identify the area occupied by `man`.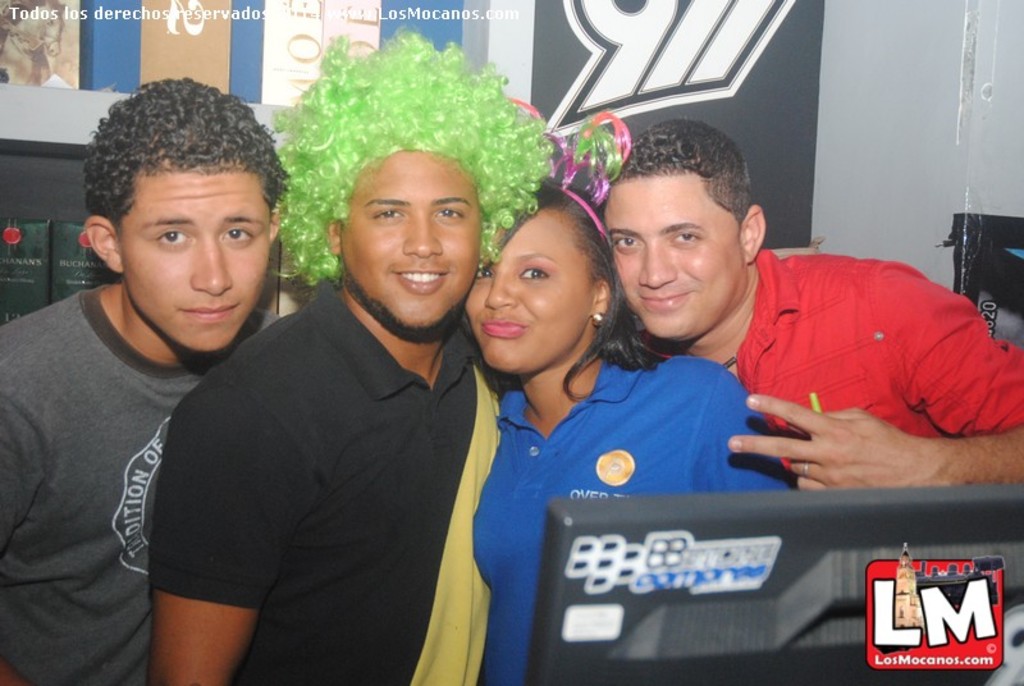
Area: bbox=(0, 68, 297, 685).
